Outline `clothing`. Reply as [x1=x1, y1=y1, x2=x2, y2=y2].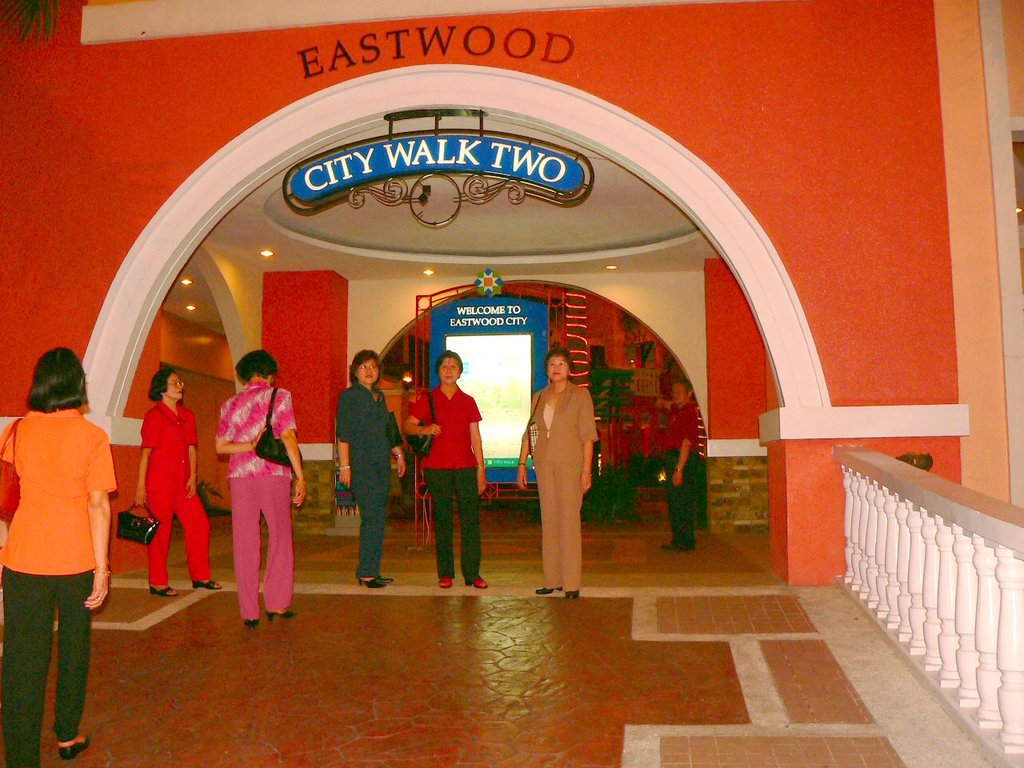
[x1=406, y1=382, x2=484, y2=586].
